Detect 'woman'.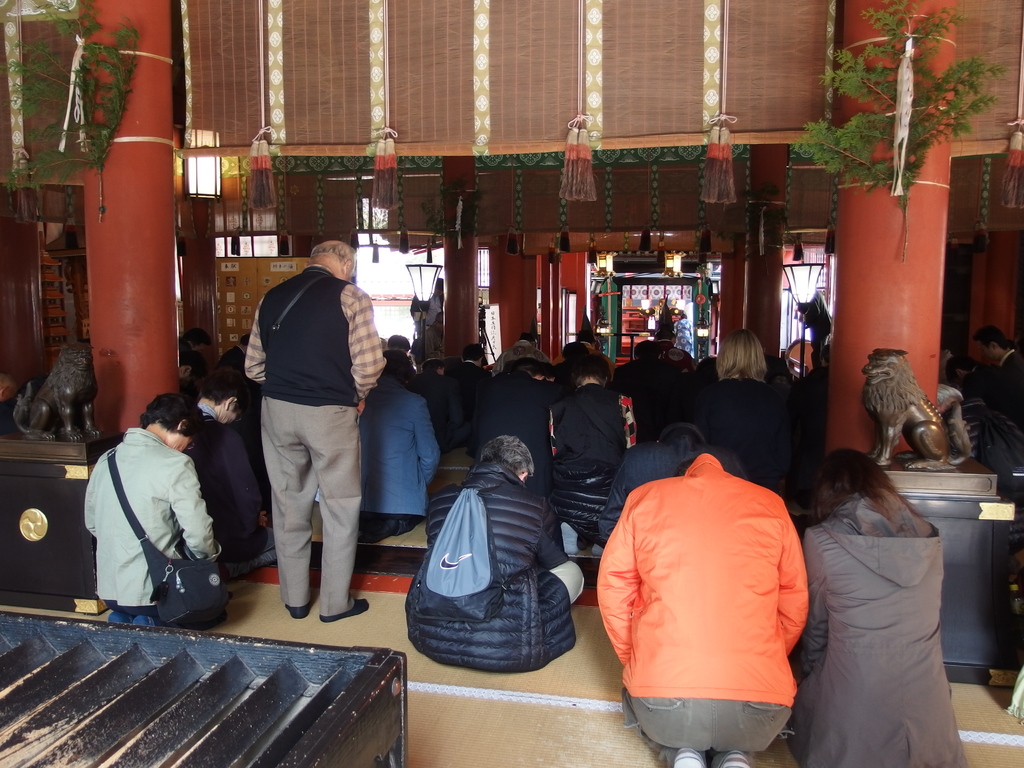
Detected at {"left": 804, "top": 421, "right": 970, "bottom": 764}.
